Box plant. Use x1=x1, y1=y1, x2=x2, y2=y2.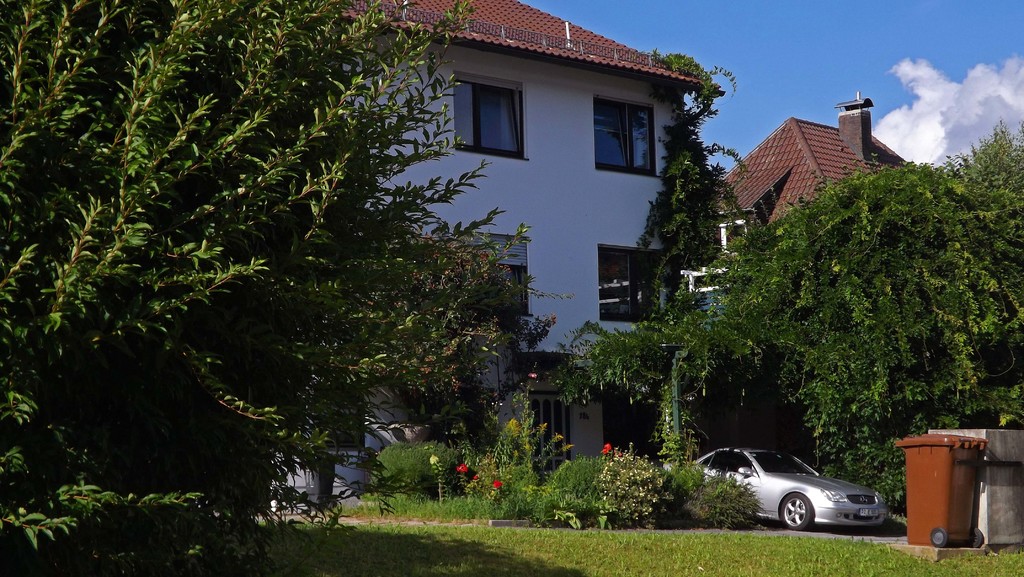
x1=364, y1=437, x2=440, y2=503.
